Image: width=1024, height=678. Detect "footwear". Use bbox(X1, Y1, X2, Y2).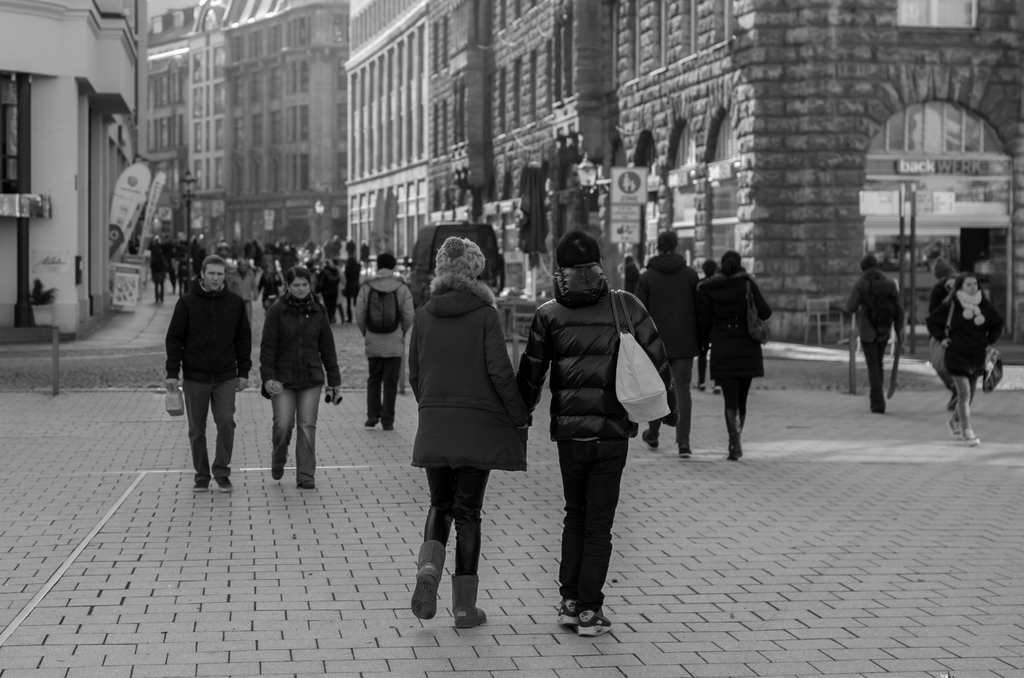
bbox(546, 585, 612, 642).
